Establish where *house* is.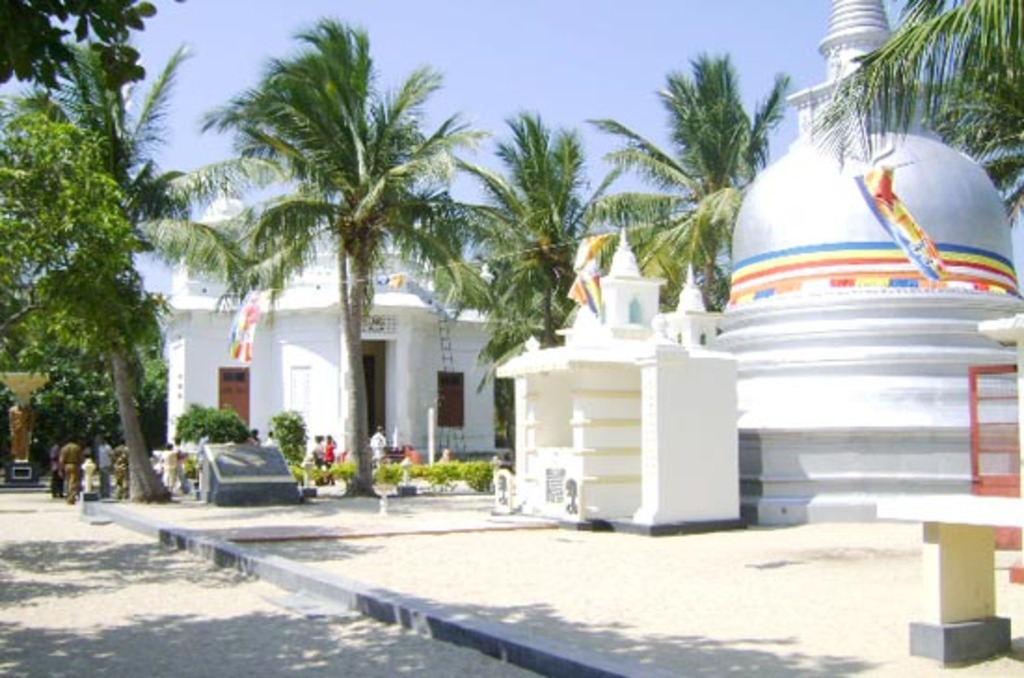
Established at locate(166, 177, 501, 451).
